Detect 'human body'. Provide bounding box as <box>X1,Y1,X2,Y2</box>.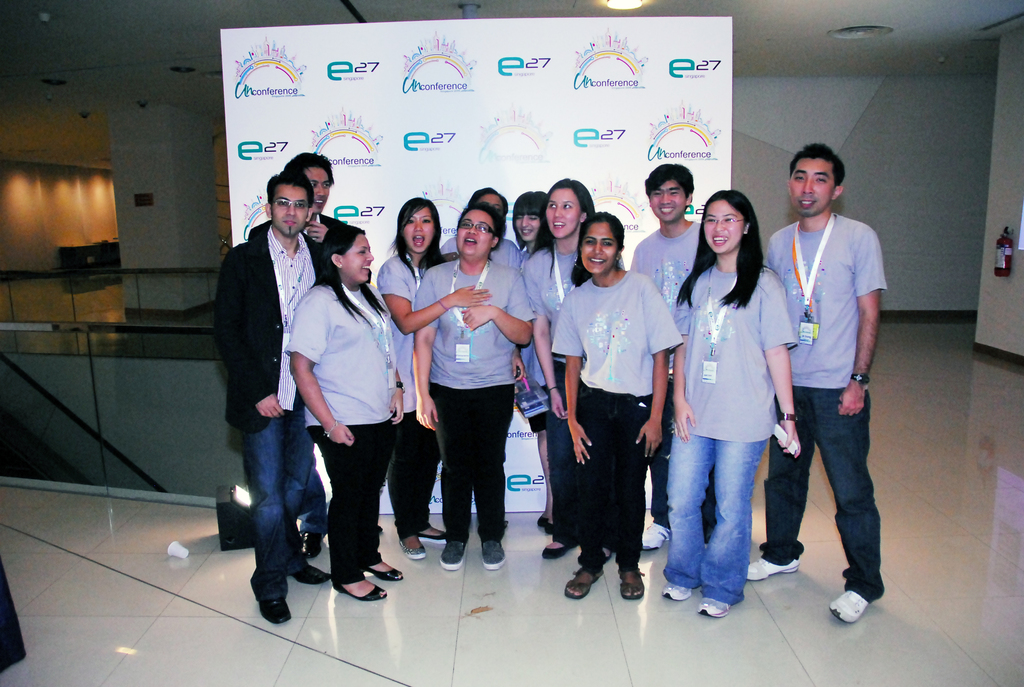
<box>213,172,326,619</box>.
